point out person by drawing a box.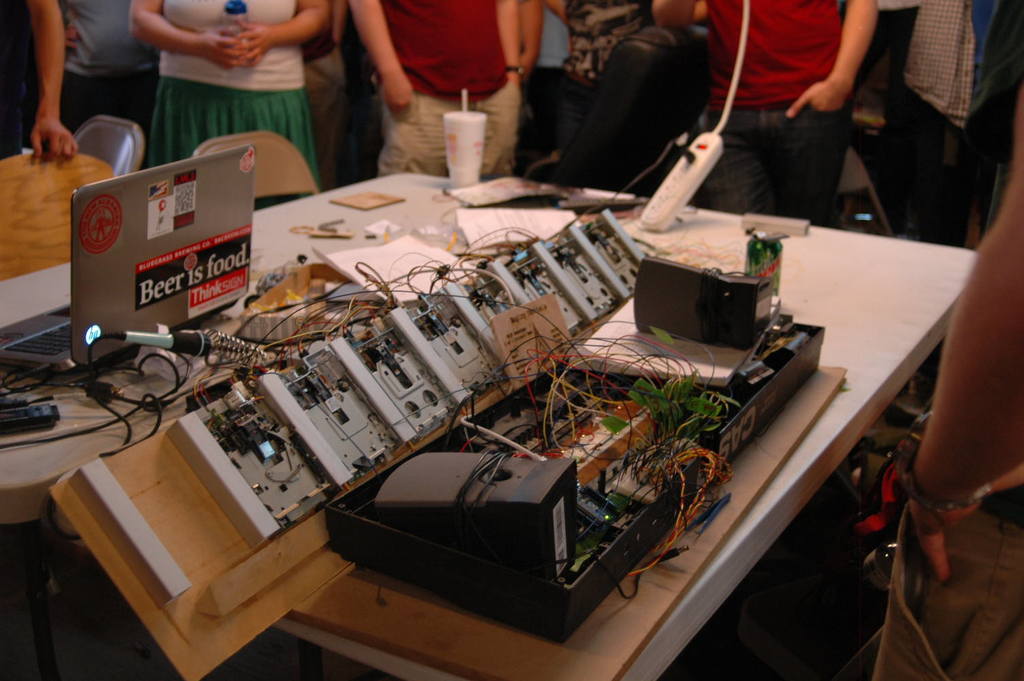
(510,0,574,174).
